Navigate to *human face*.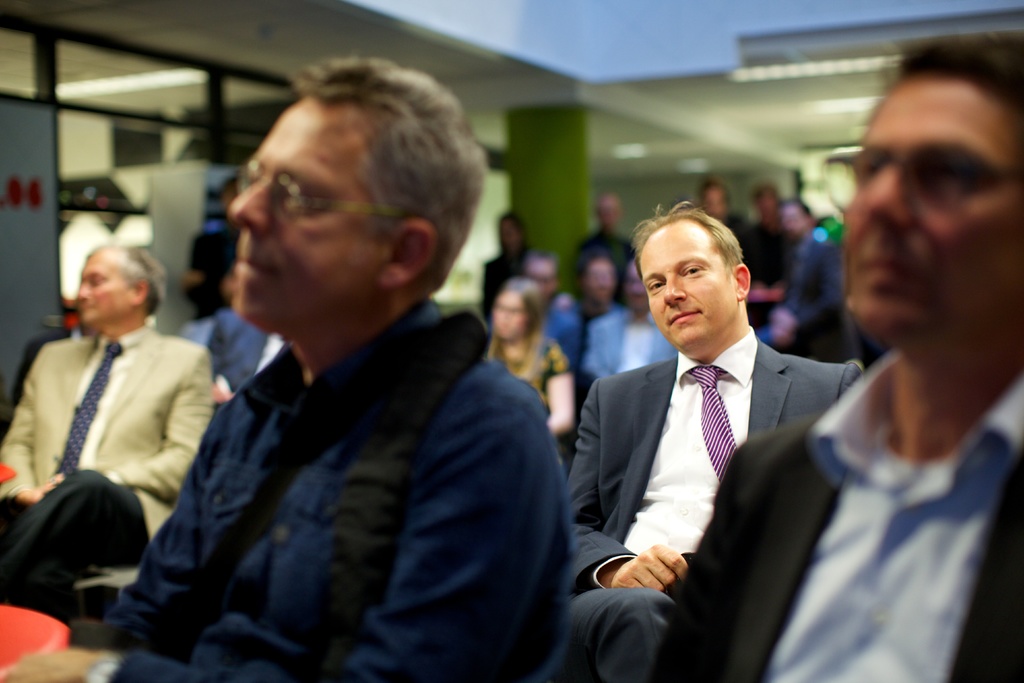
Navigation target: 75, 254, 132, 322.
